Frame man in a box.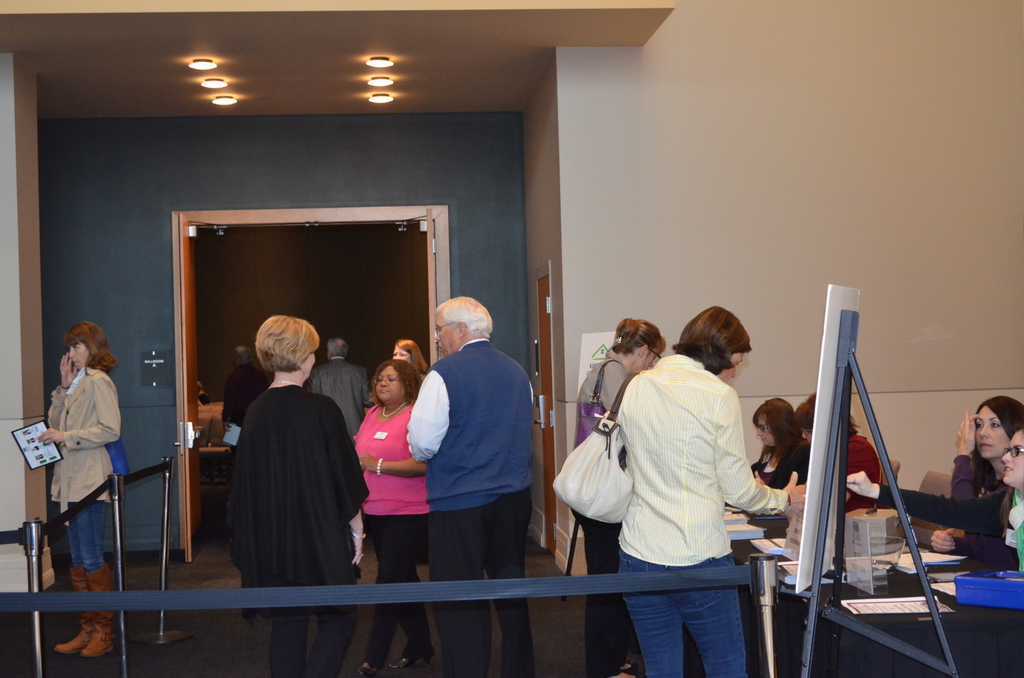
bbox=(309, 336, 372, 441).
